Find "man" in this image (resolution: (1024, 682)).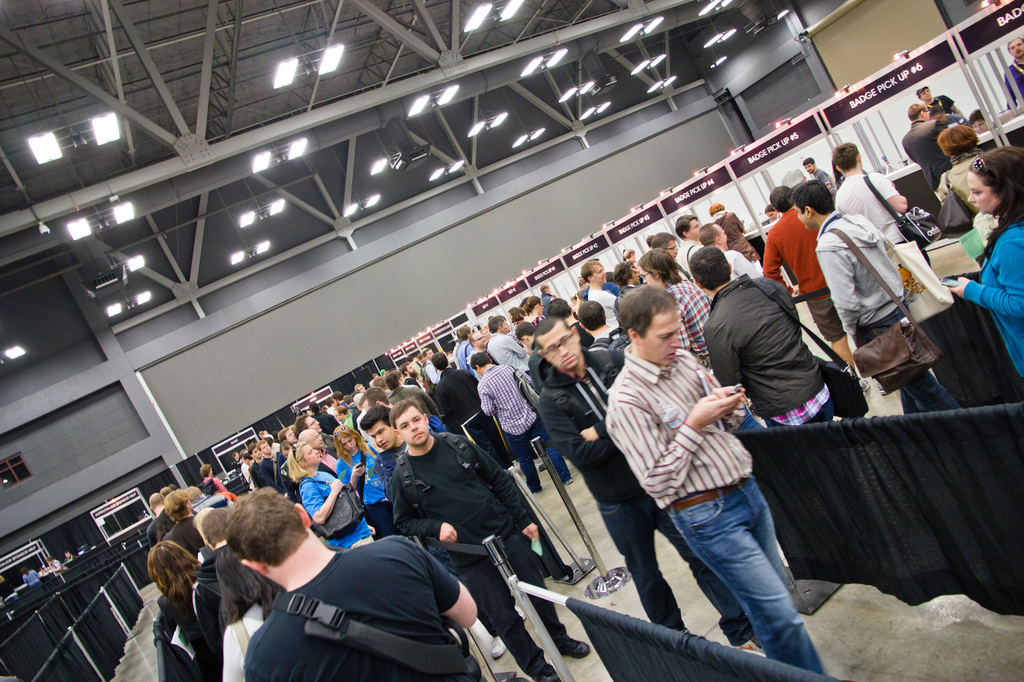
box=[796, 179, 964, 411].
